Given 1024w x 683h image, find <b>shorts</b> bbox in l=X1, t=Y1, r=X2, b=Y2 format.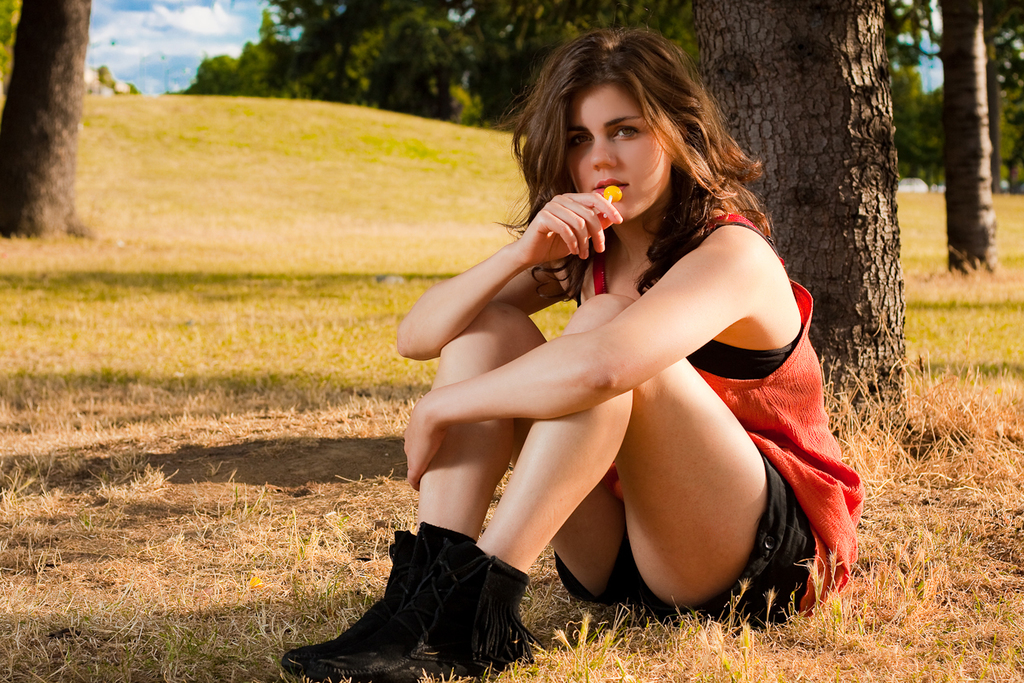
l=555, t=450, r=820, b=625.
